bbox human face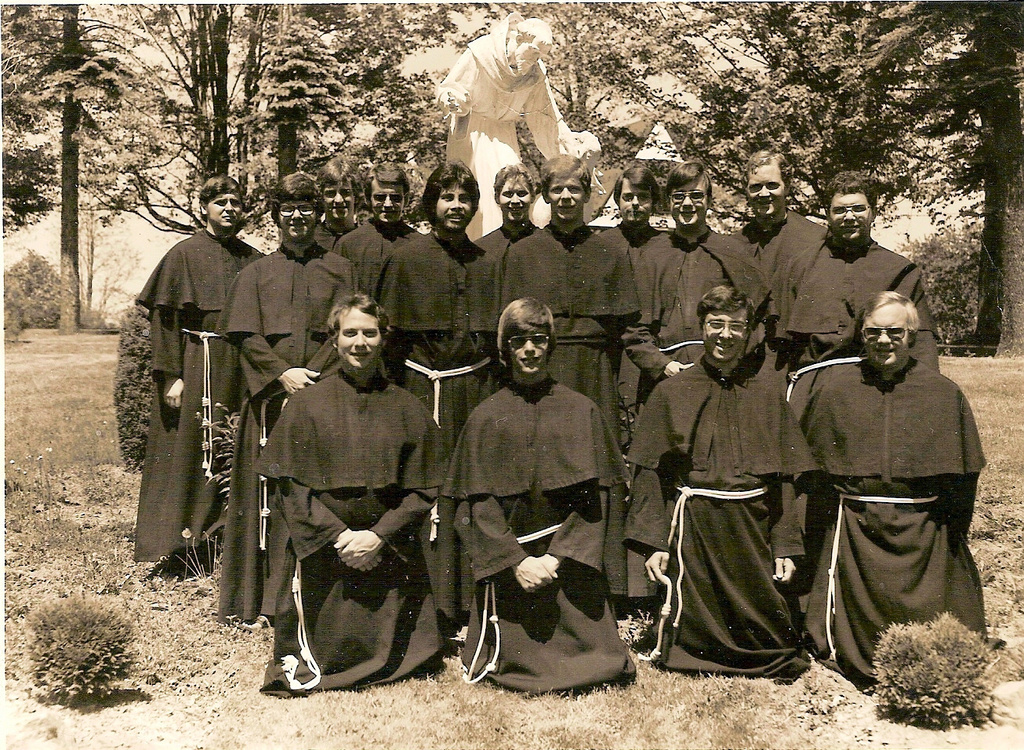
505:176:527:217
